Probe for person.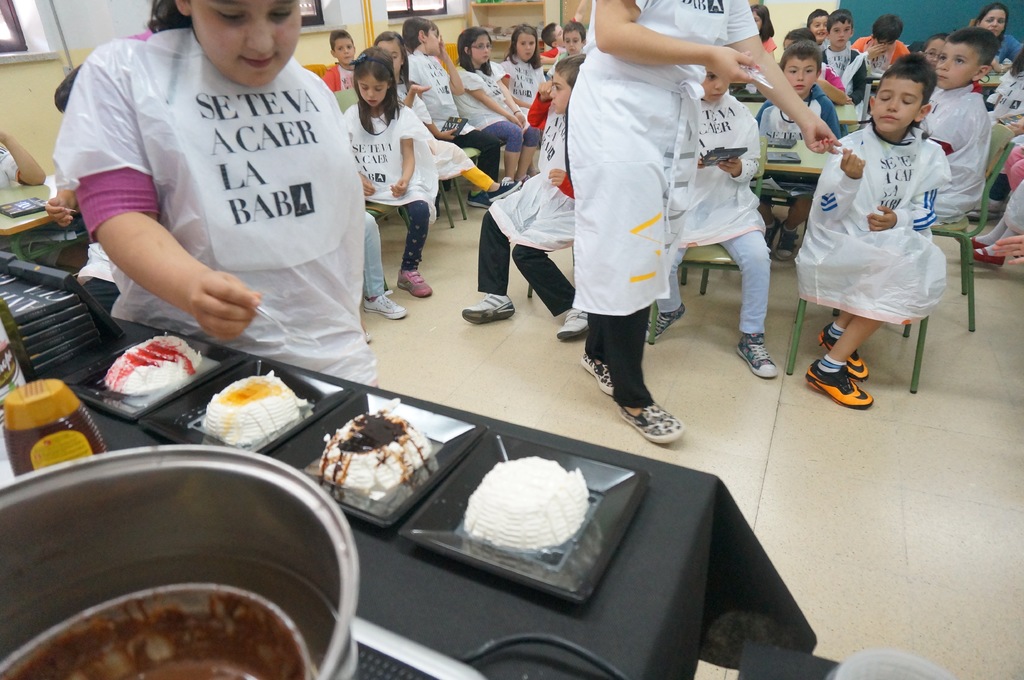
Probe result: left=975, top=6, right=1023, bottom=70.
